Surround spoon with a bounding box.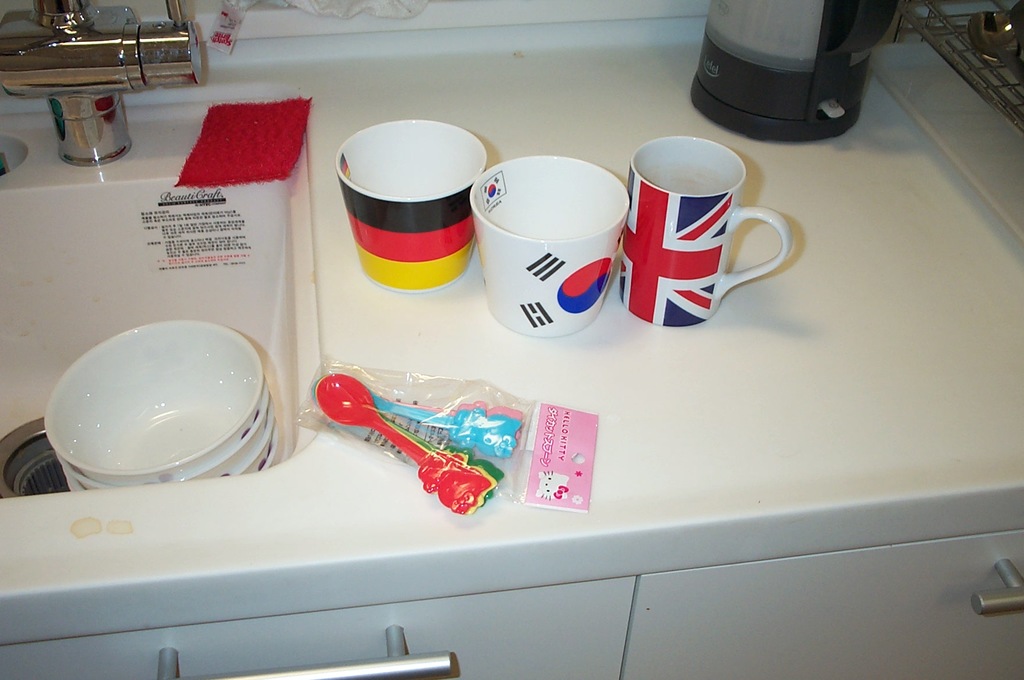
(317,373,492,513).
